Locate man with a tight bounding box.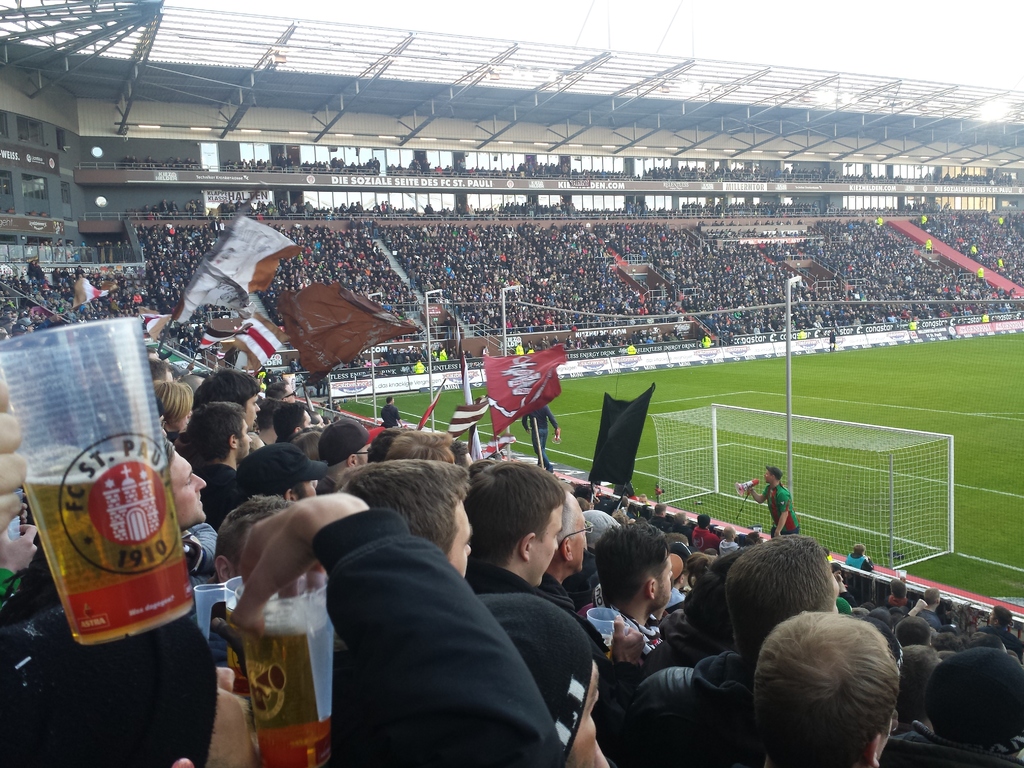
box(119, 433, 216, 570).
